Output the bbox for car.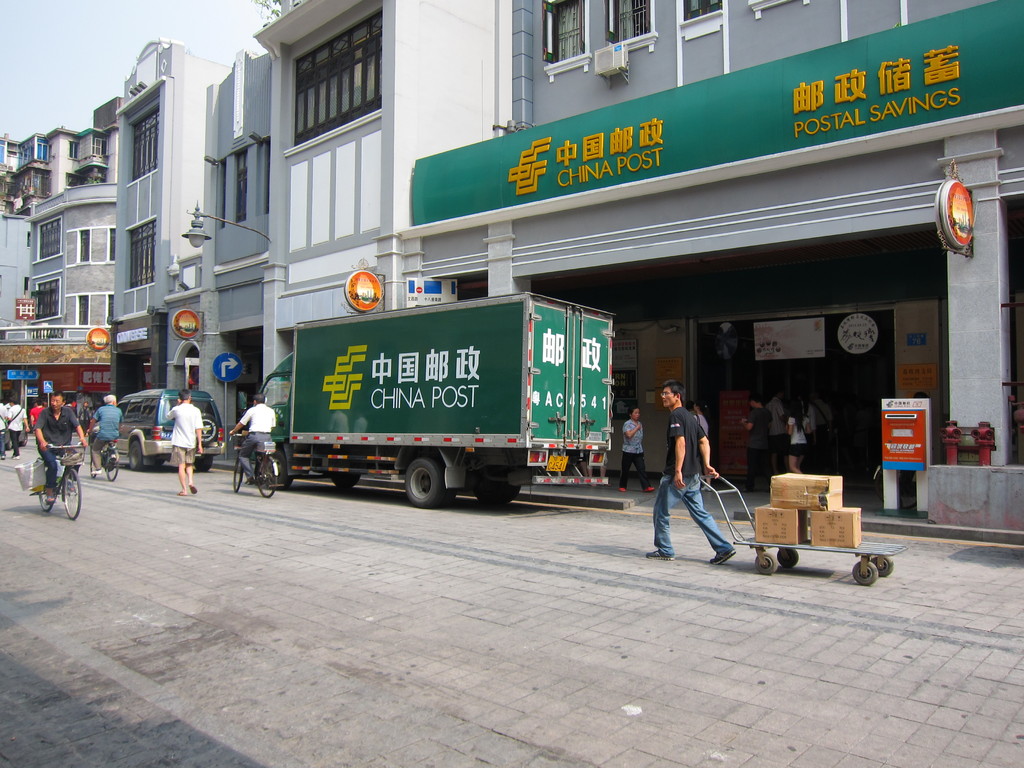
region(89, 385, 227, 470).
